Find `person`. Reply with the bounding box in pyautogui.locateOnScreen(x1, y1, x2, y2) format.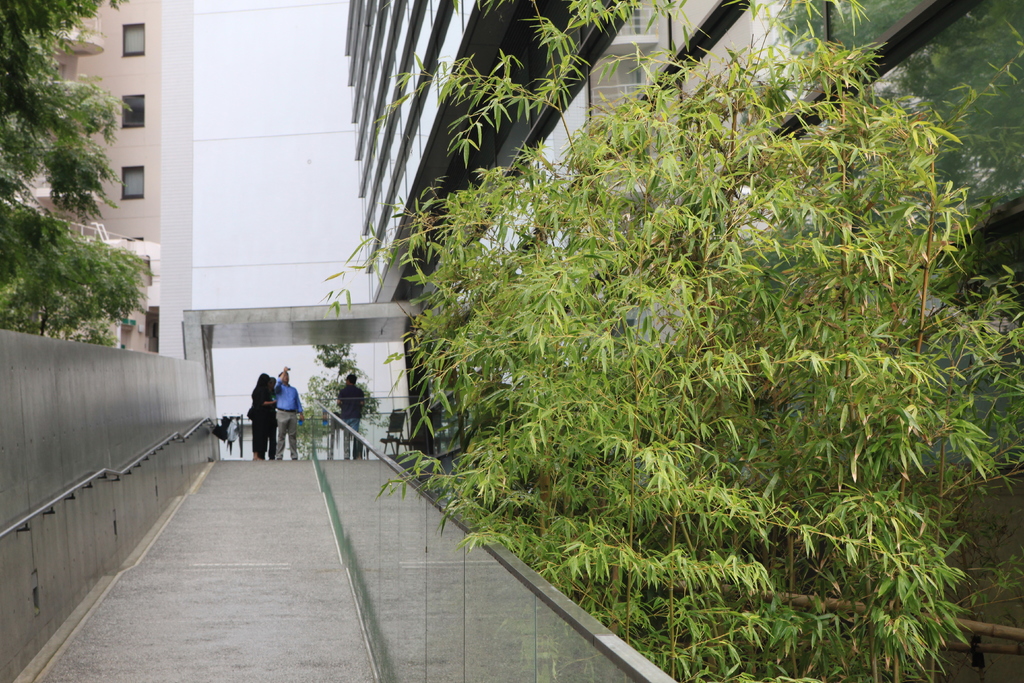
pyautogui.locateOnScreen(250, 374, 278, 464).
